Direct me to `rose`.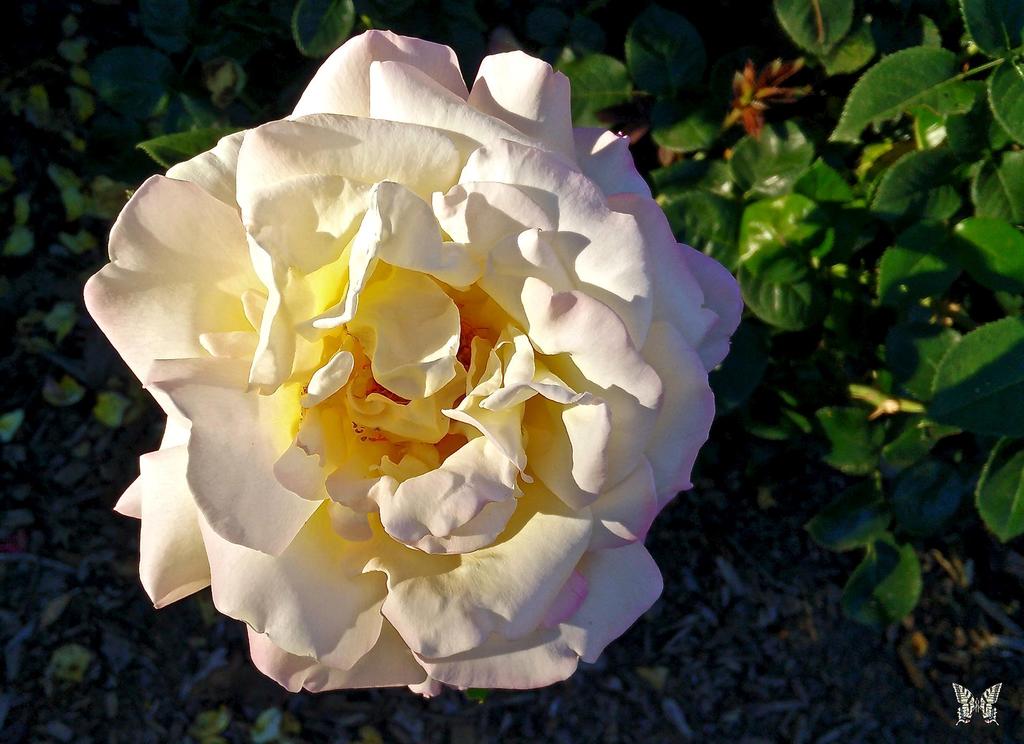
Direction: (left=84, top=32, right=748, bottom=703).
